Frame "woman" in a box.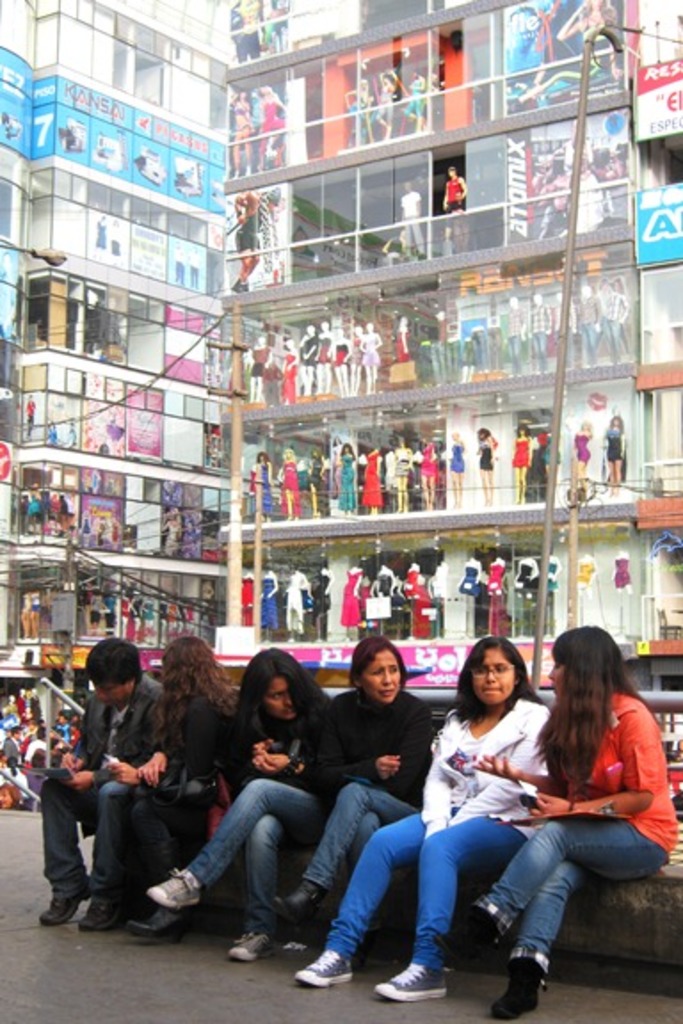
{"x1": 340, "y1": 441, "x2": 358, "y2": 514}.
